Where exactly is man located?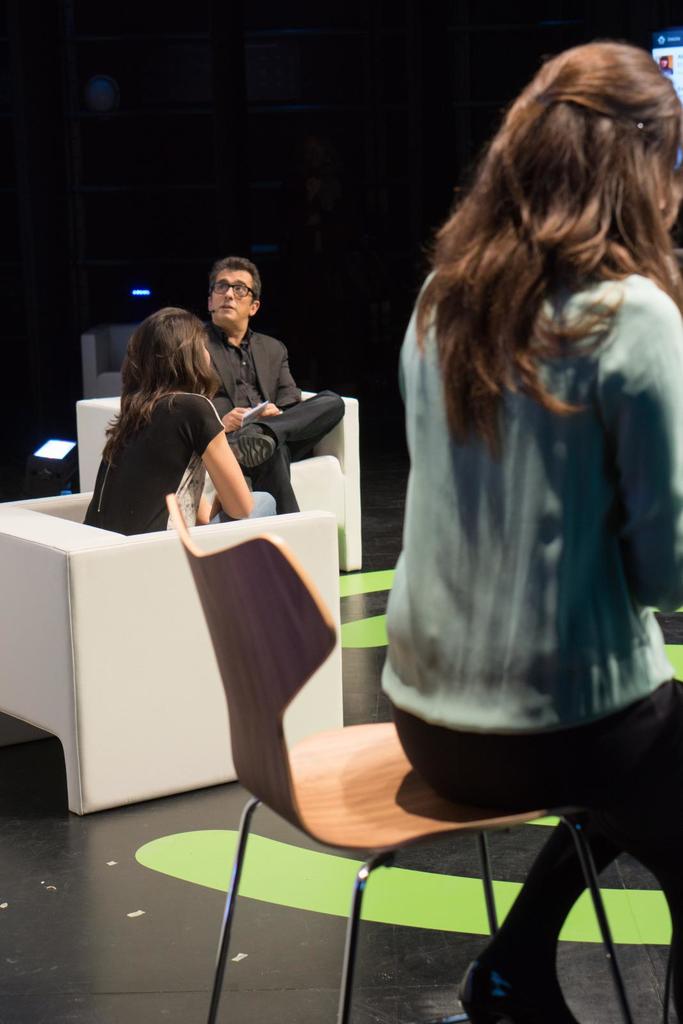
Its bounding box is box=[159, 260, 329, 542].
